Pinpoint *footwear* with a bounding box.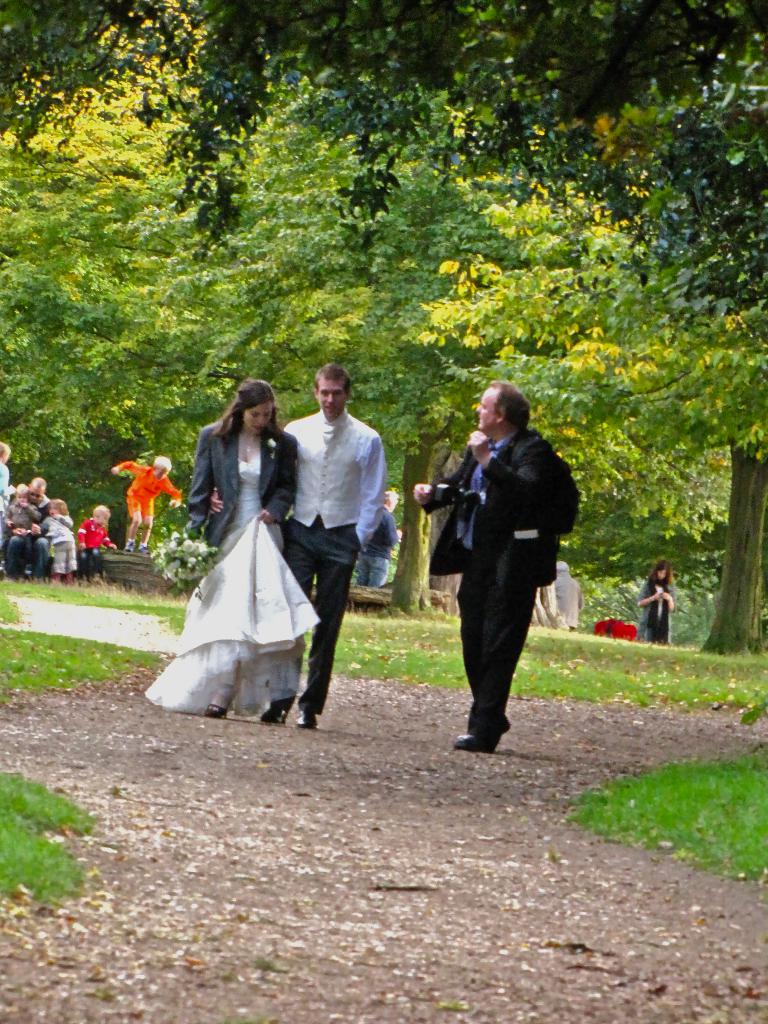
select_region(253, 693, 298, 724).
